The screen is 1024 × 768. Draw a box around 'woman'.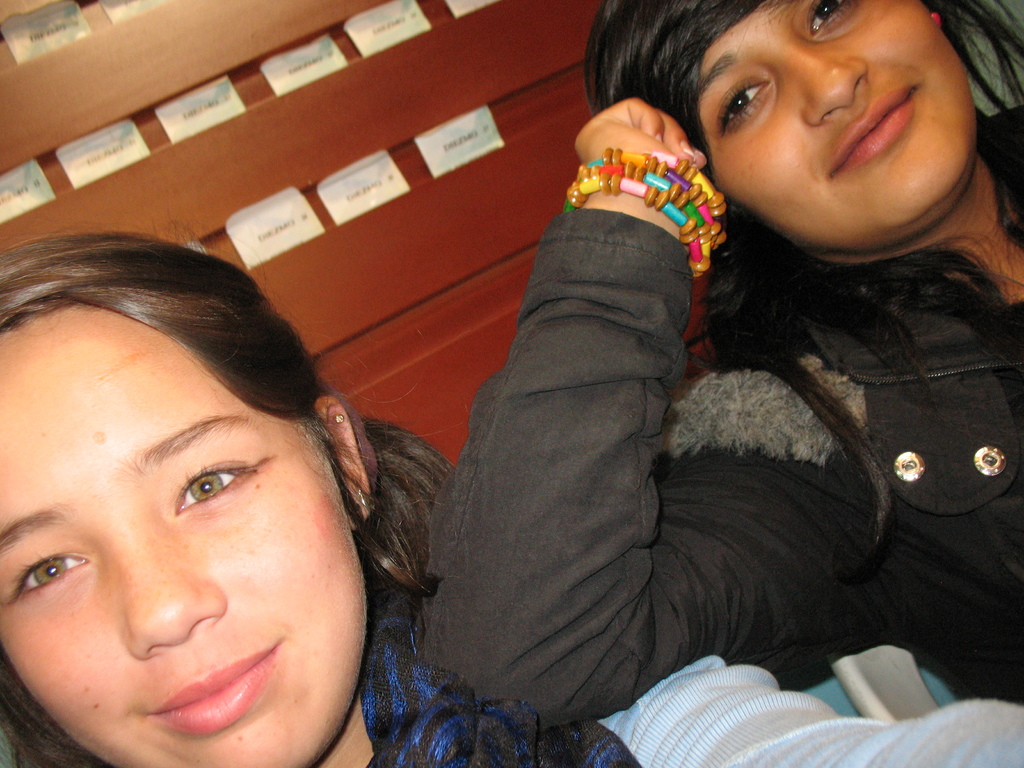
select_region(426, 0, 1023, 767).
